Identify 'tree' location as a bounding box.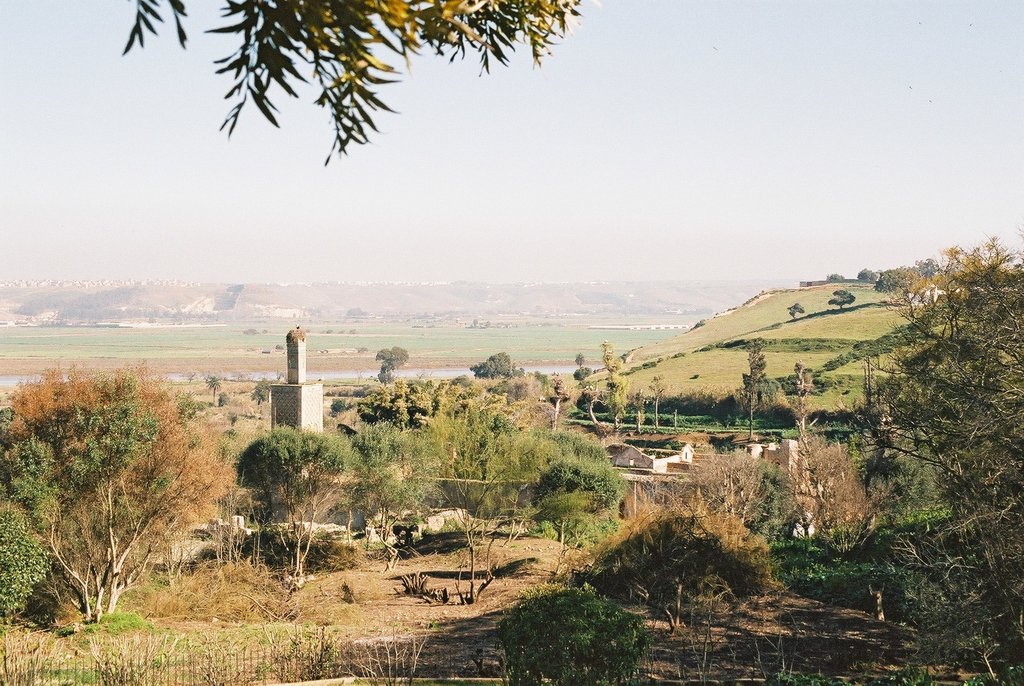
select_region(184, 366, 200, 384).
